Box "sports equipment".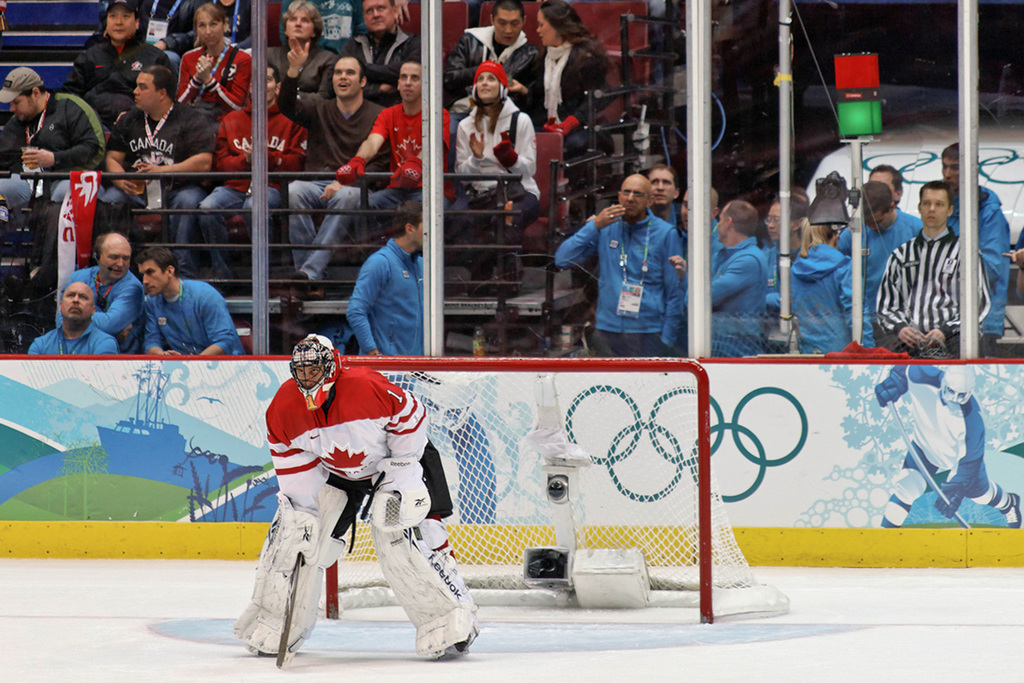
278 549 305 666.
